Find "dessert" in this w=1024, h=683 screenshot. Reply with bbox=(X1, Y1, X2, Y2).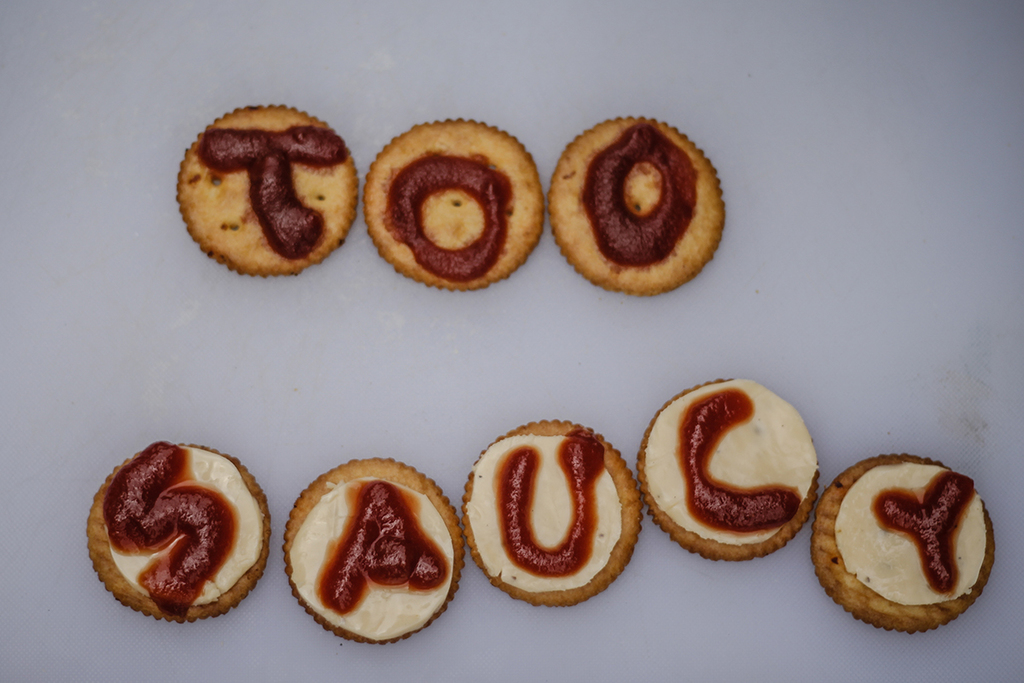
bbox=(637, 371, 821, 566).
